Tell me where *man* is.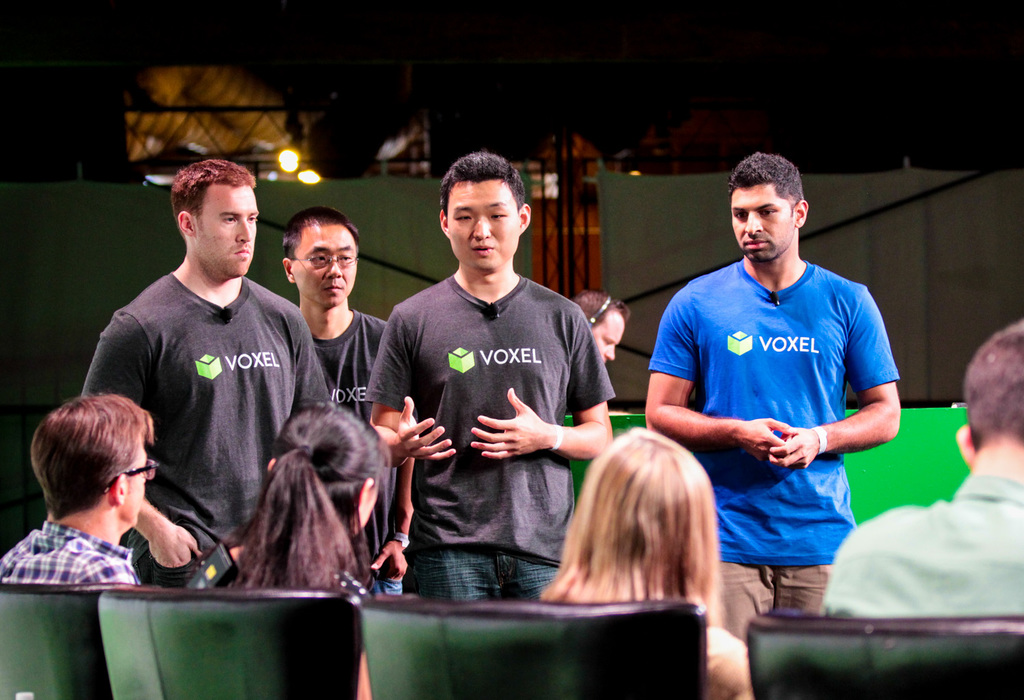
*man* is at {"left": 72, "top": 168, "right": 312, "bottom": 602}.
